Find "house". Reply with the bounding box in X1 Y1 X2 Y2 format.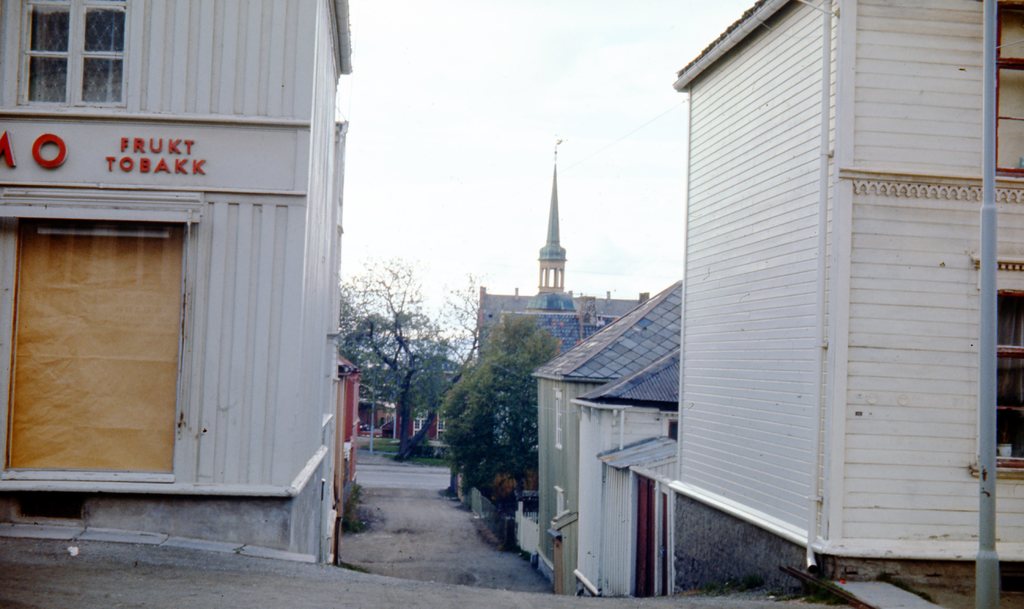
348 346 467 463.
